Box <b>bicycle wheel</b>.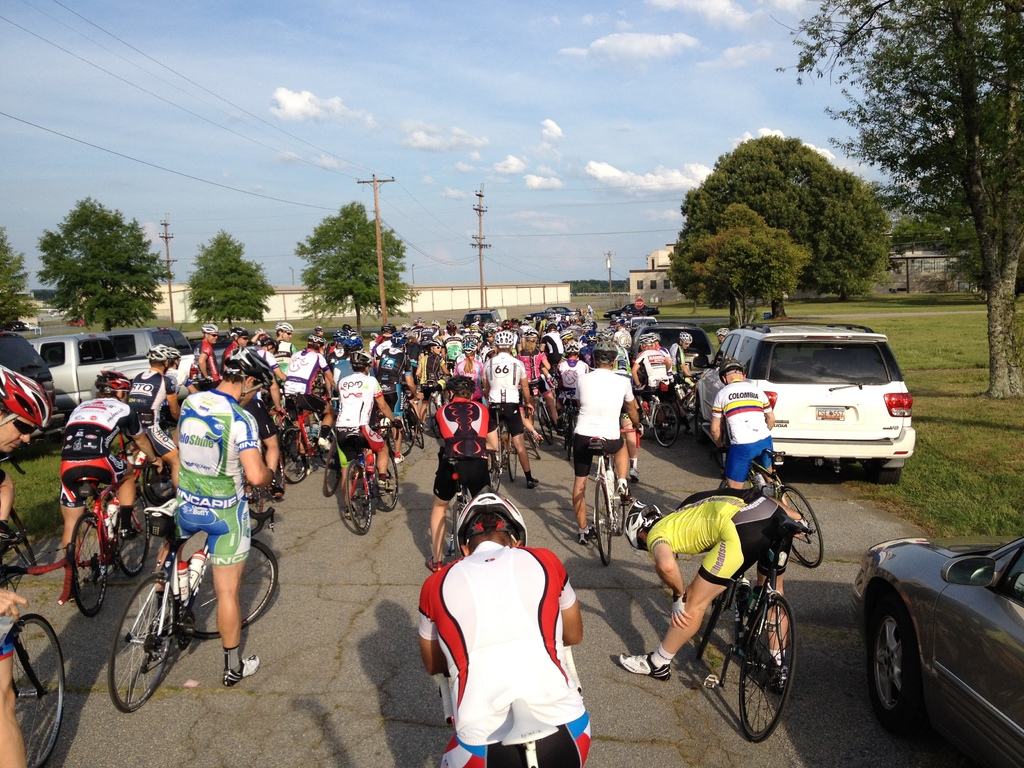
[left=694, top=589, right=730, bottom=664].
